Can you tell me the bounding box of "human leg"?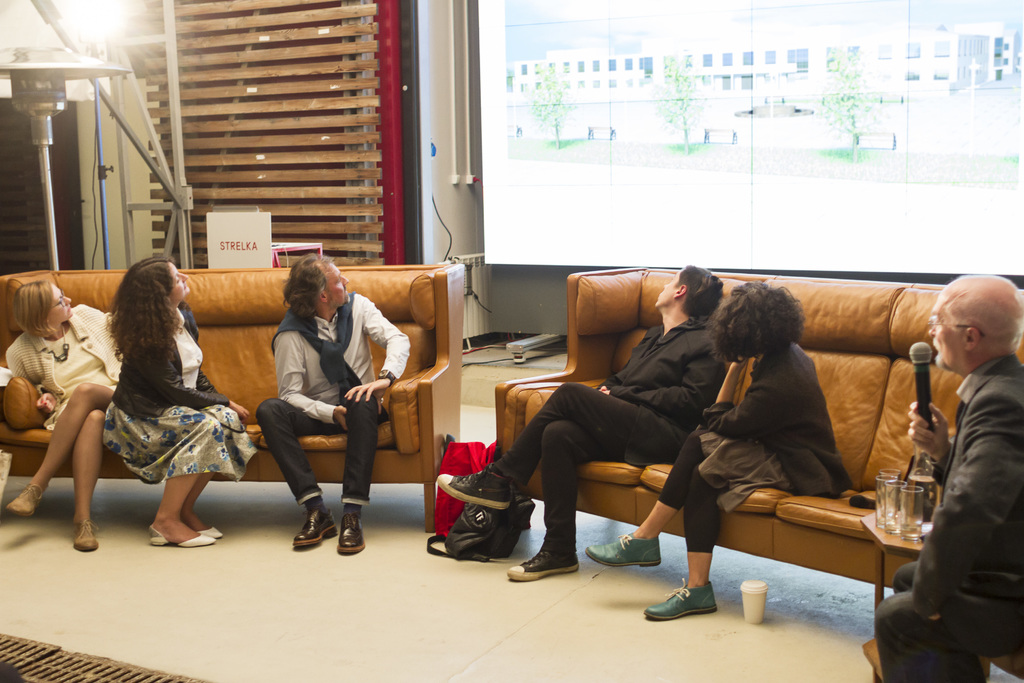
BBox(588, 435, 696, 564).
